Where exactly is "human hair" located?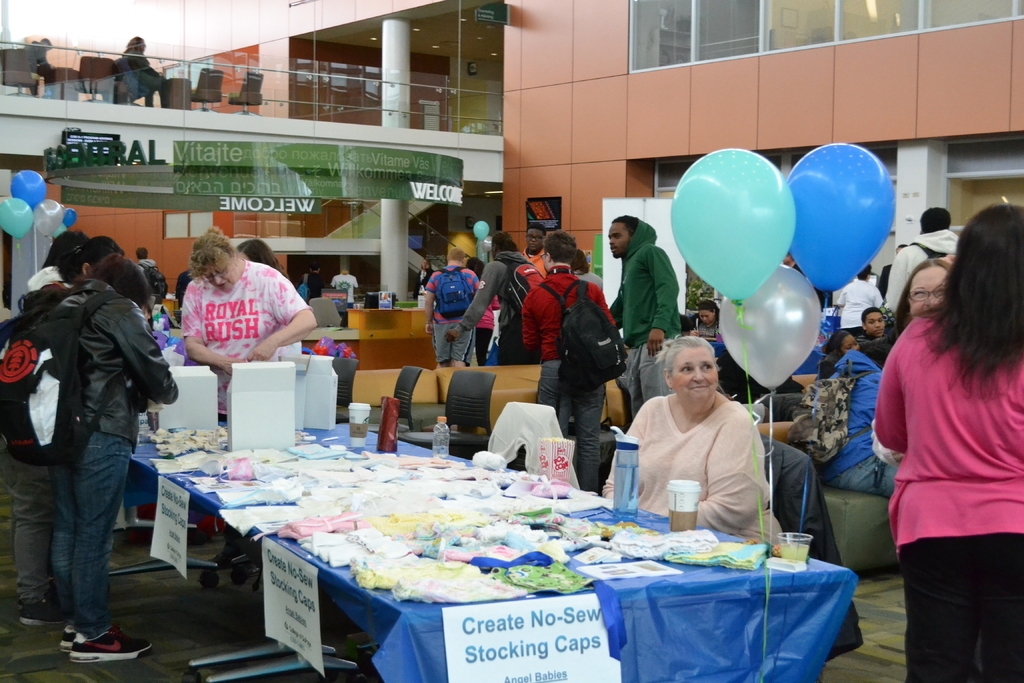
Its bounding box is BBox(191, 222, 241, 273).
